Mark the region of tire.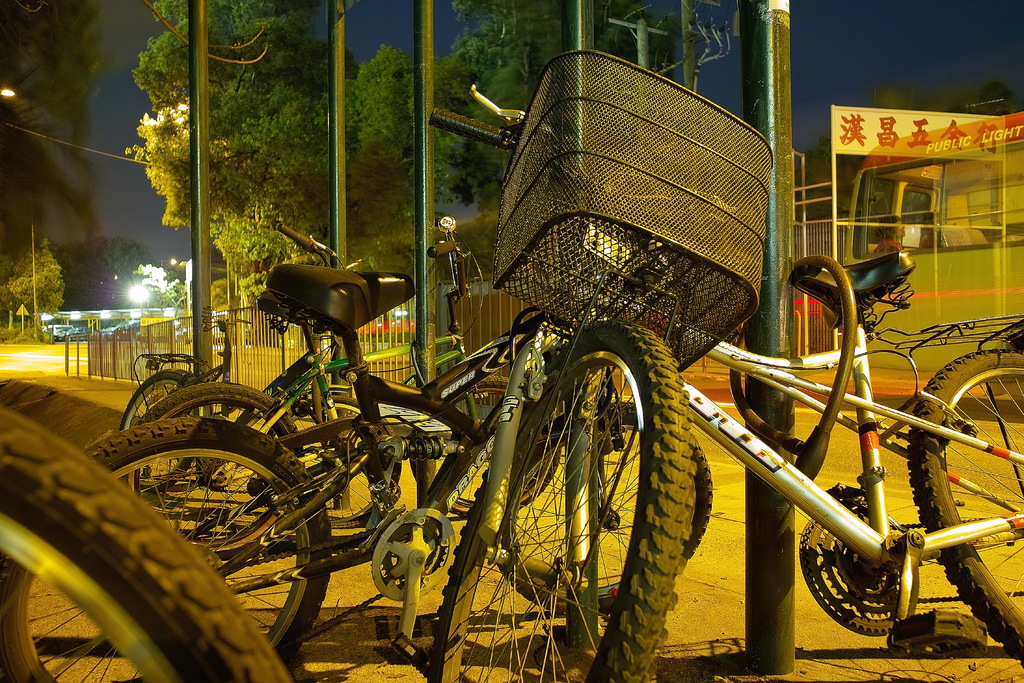
Region: (x1=266, y1=397, x2=401, y2=528).
